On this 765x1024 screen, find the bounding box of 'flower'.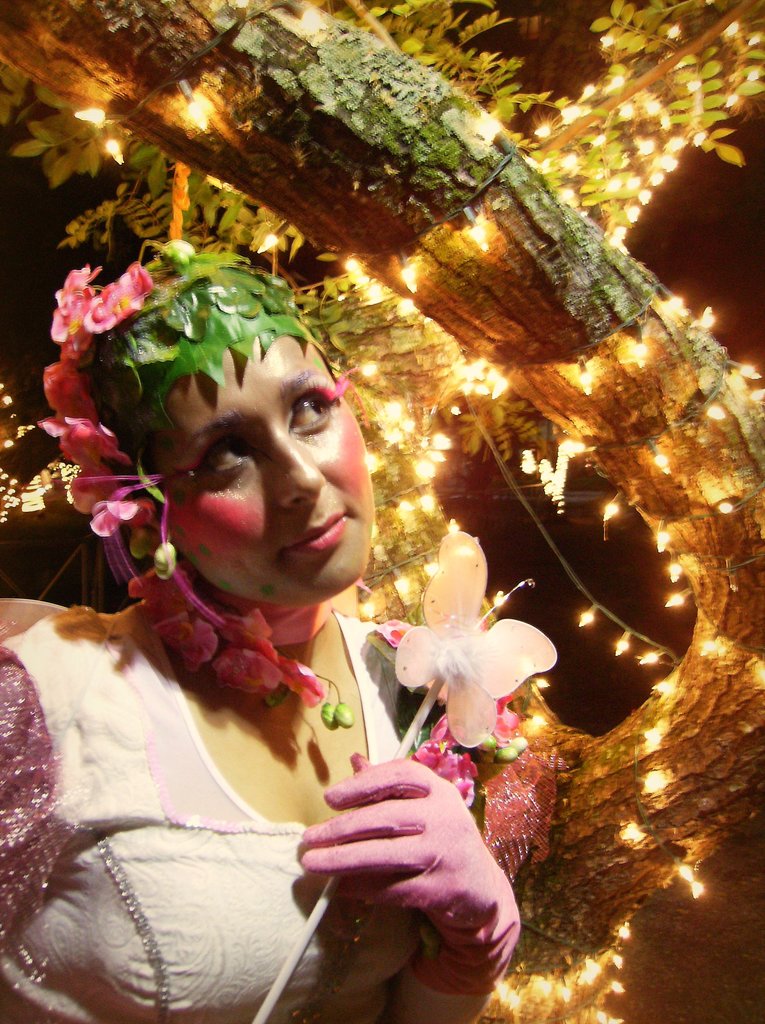
Bounding box: locate(94, 489, 148, 540).
